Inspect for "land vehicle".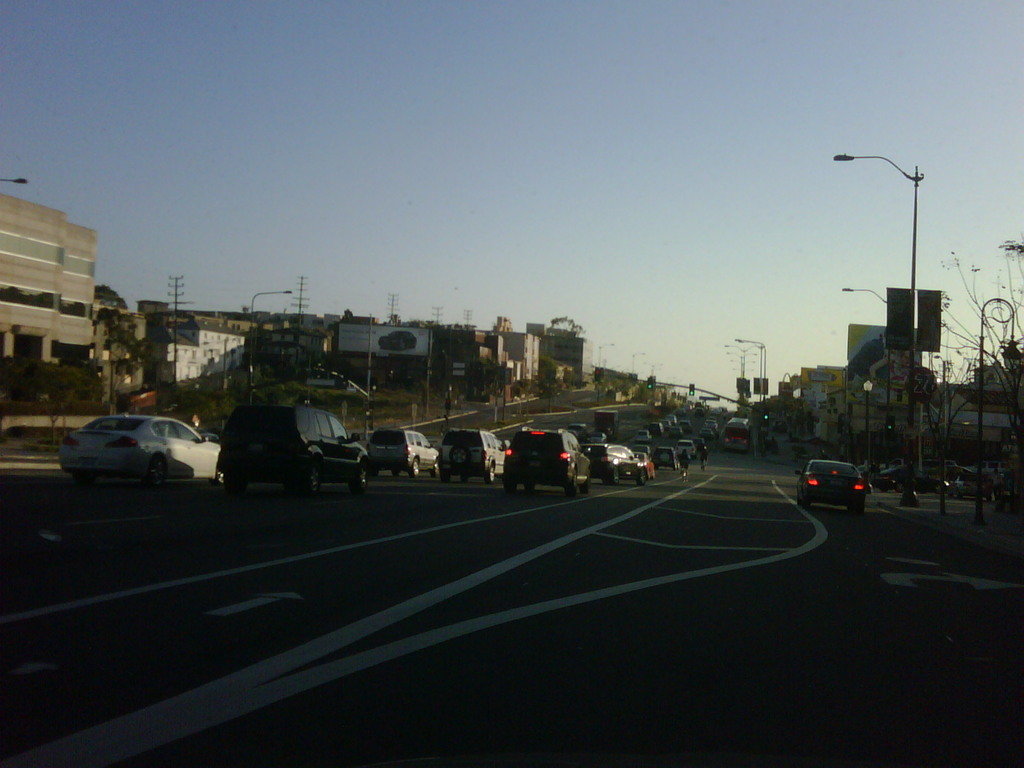
Inspection: <box>796,458,865,502</box>.
